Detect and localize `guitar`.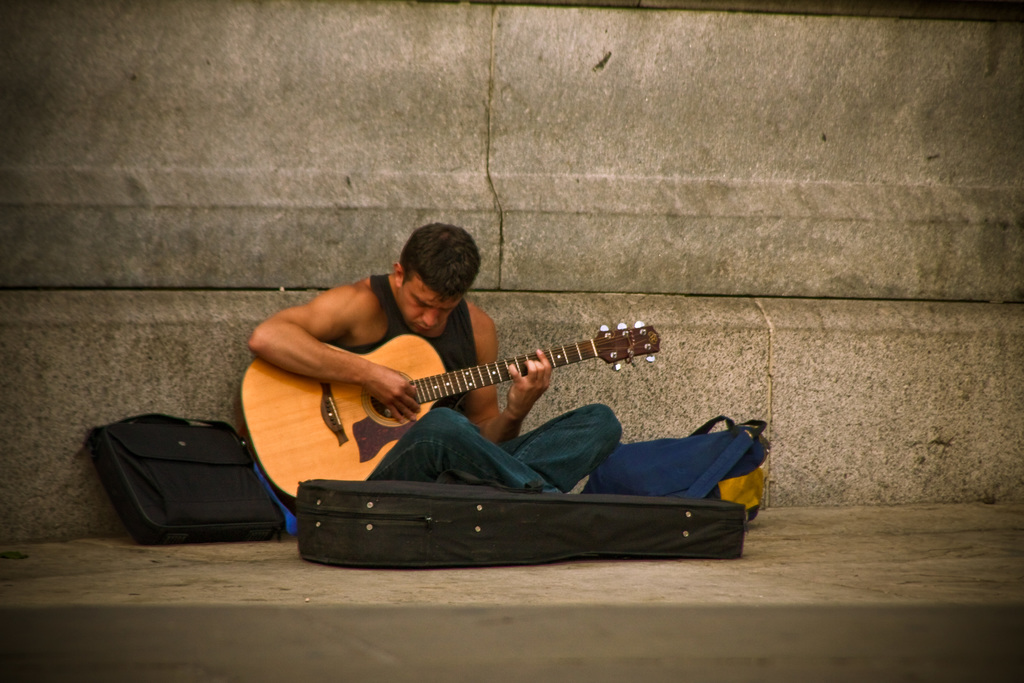
Localized at crop(257, 324, 717, 491).
